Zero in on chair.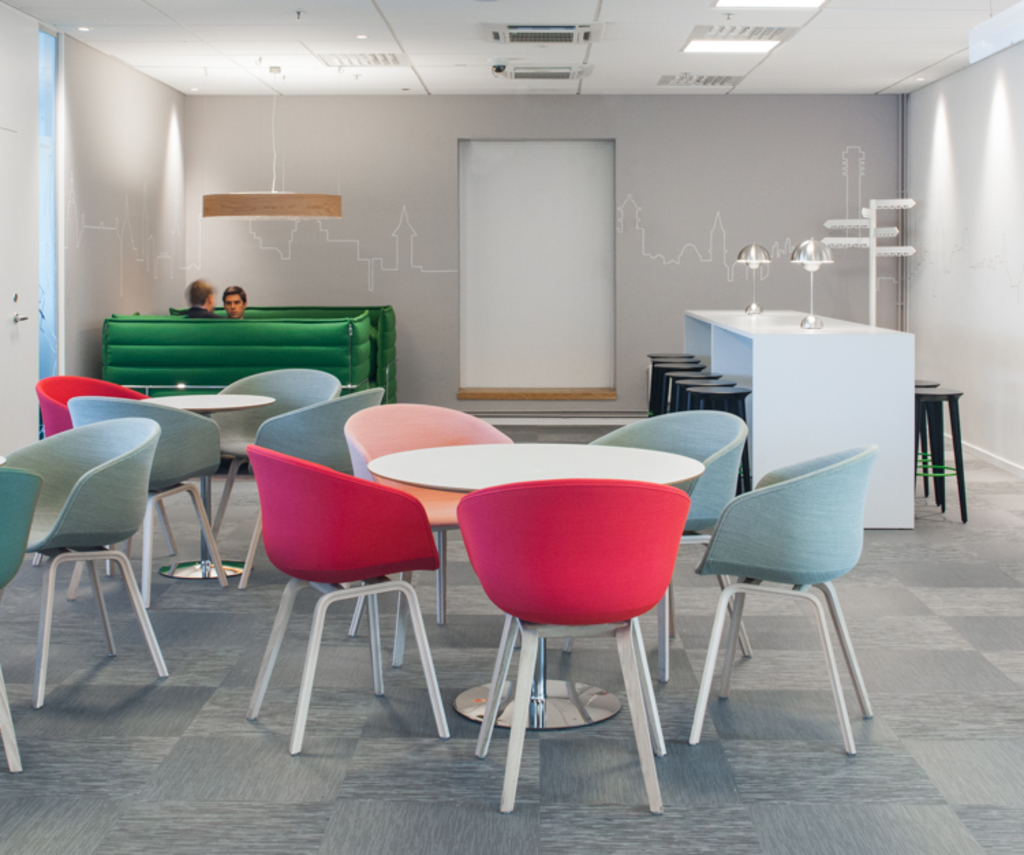
Zeroed in: [left=451, top=475, right=694, bottom=811].
